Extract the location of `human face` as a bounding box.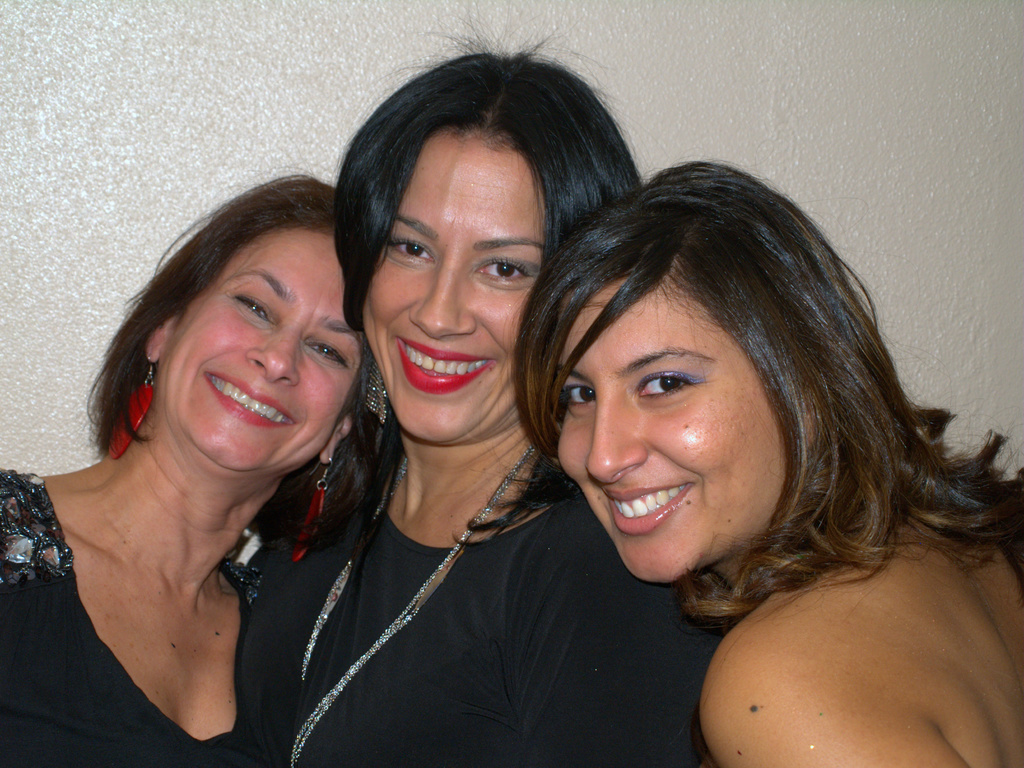
[x1=353, y1=124, x2=546, y2=448].
